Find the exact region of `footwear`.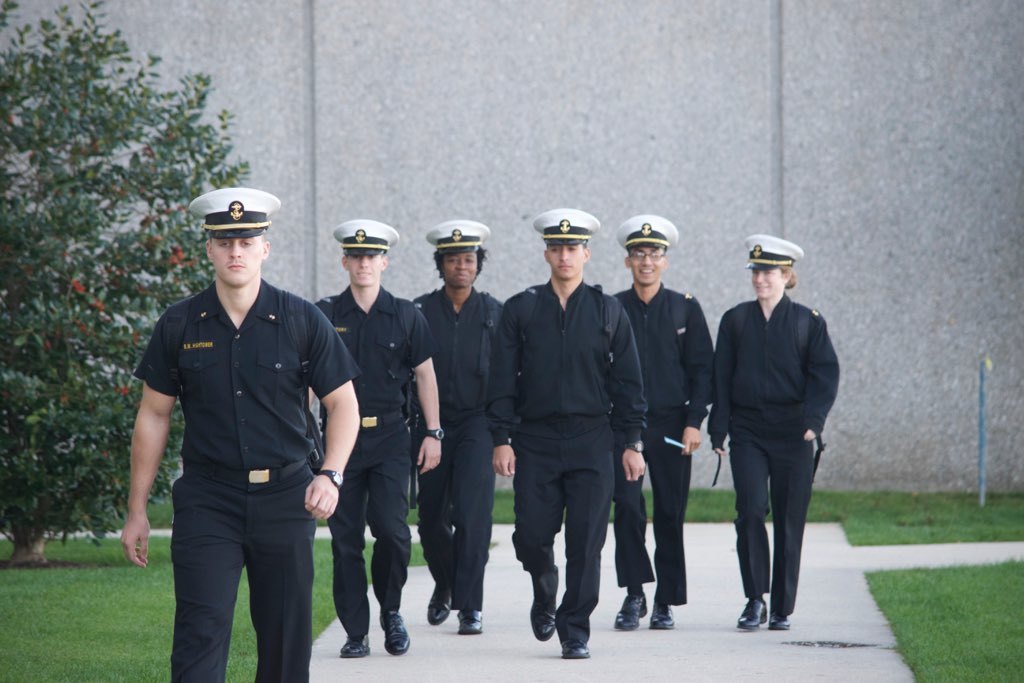
Exact region: Rect(558, 618, 588, 663).
